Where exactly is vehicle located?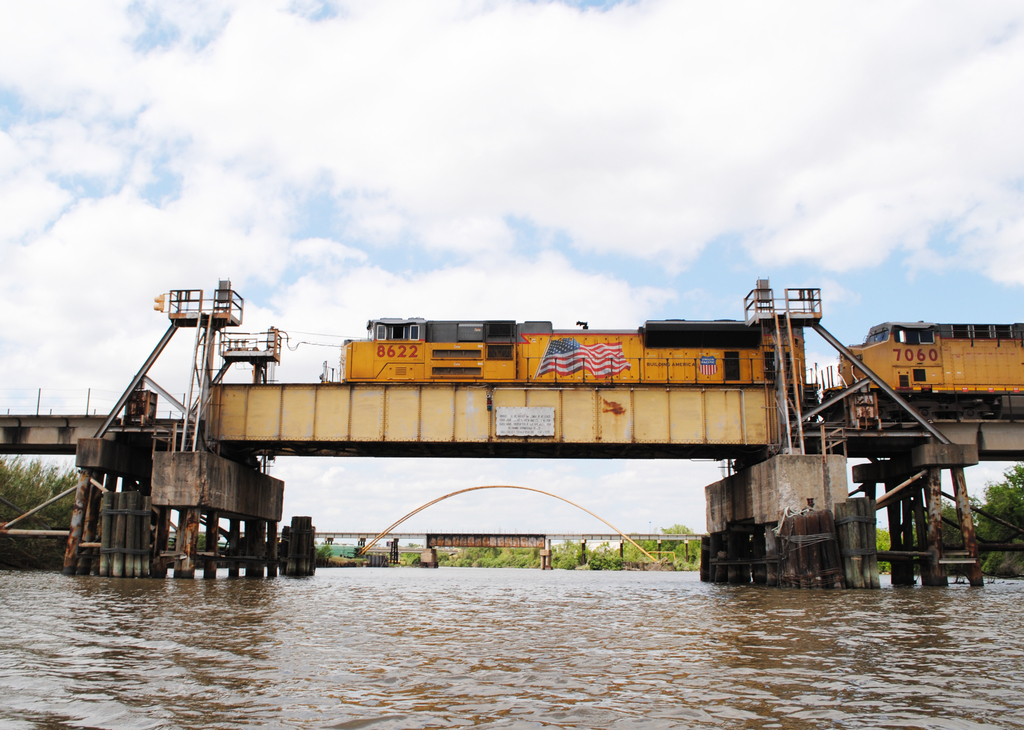
Its bounding box is 342 312 807 387.
